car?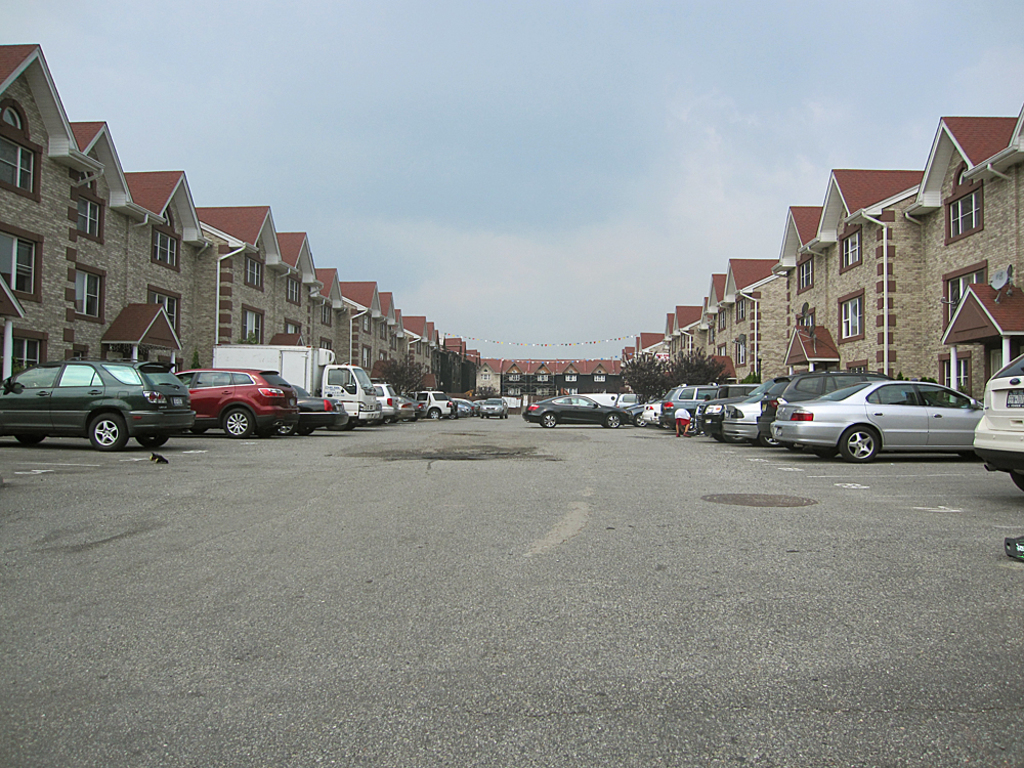
detection(758, 375, 894, 442)
